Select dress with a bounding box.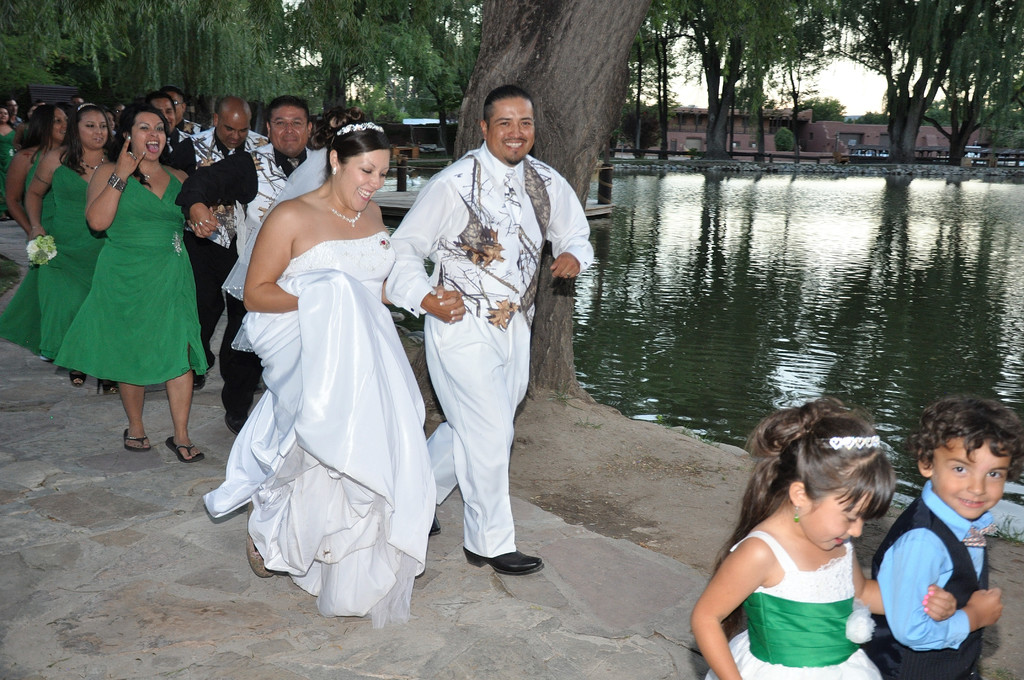
x1=697, y1=529, x2=887, y2=679.
